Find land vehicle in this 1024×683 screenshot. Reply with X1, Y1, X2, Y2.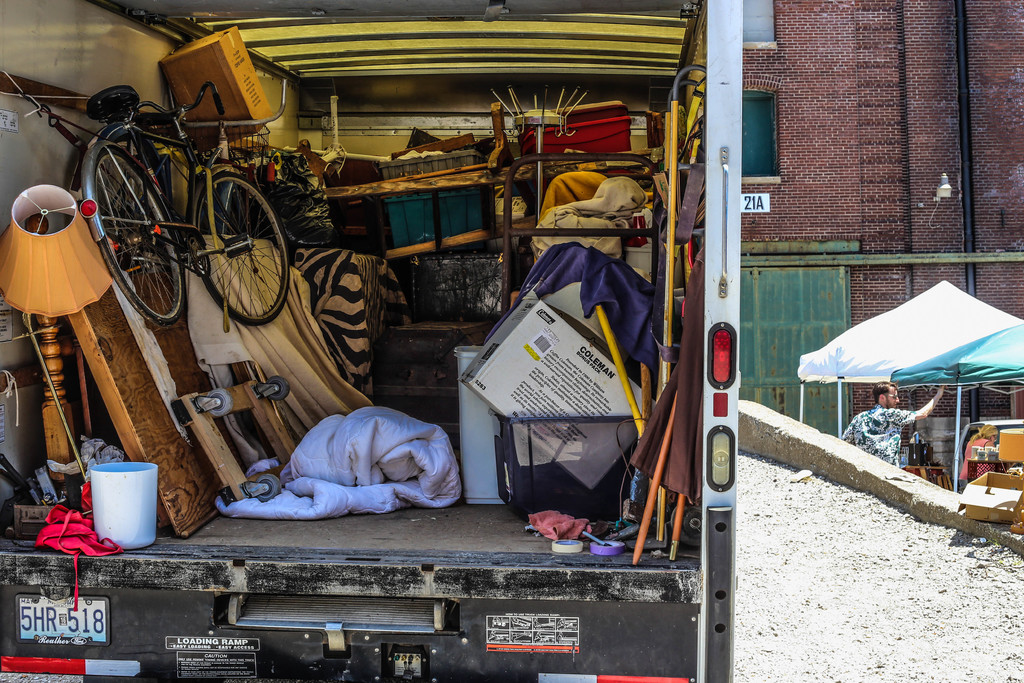
81, 84, 293, 327.
